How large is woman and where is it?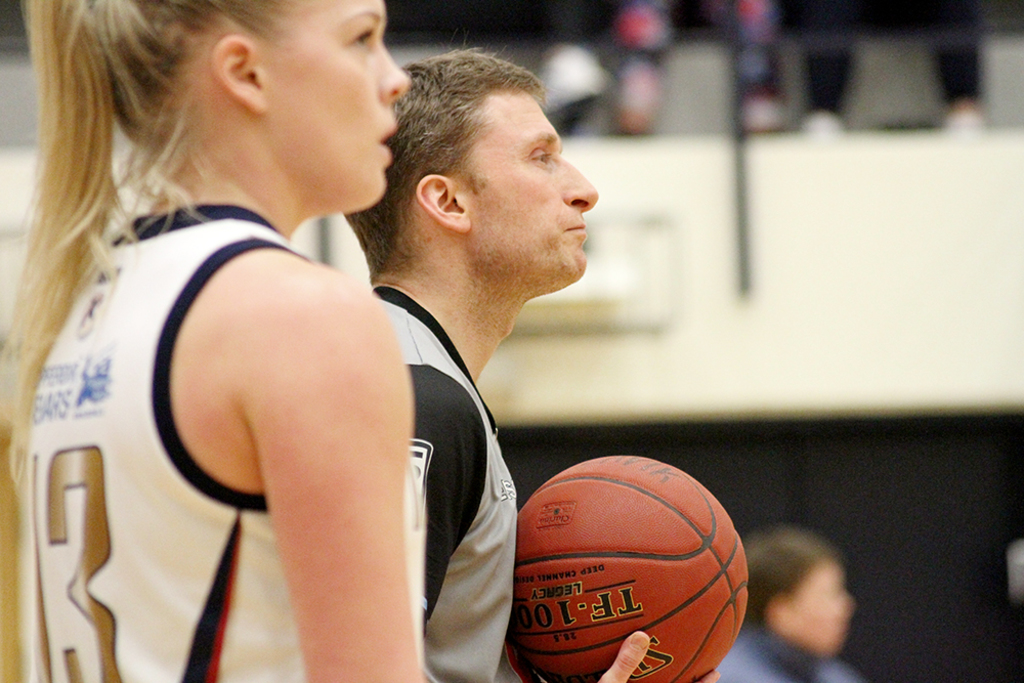
Bounding box: region(5, 0, 480, 663).
